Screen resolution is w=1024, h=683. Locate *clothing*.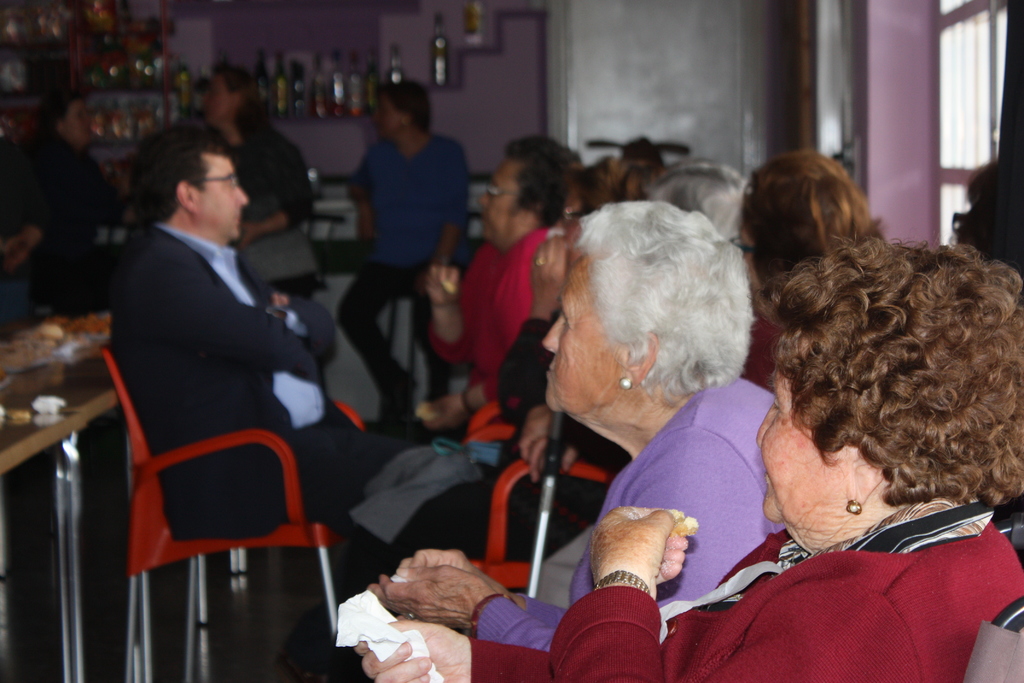
select_region(111, 224, 481, 671).
